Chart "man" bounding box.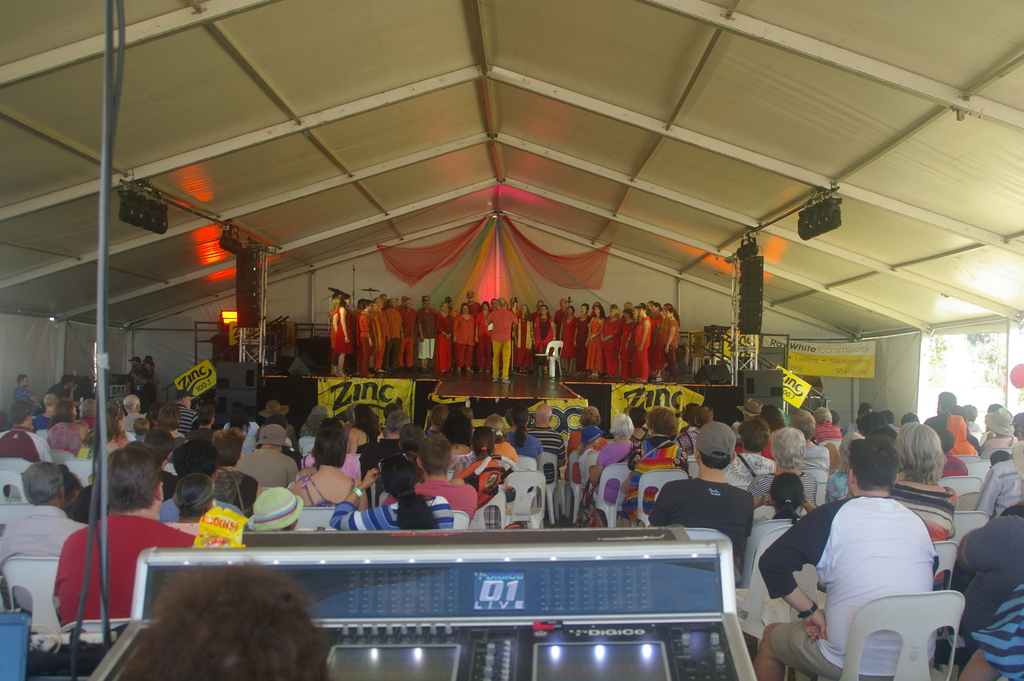
Charted: 144:360:159:409.
